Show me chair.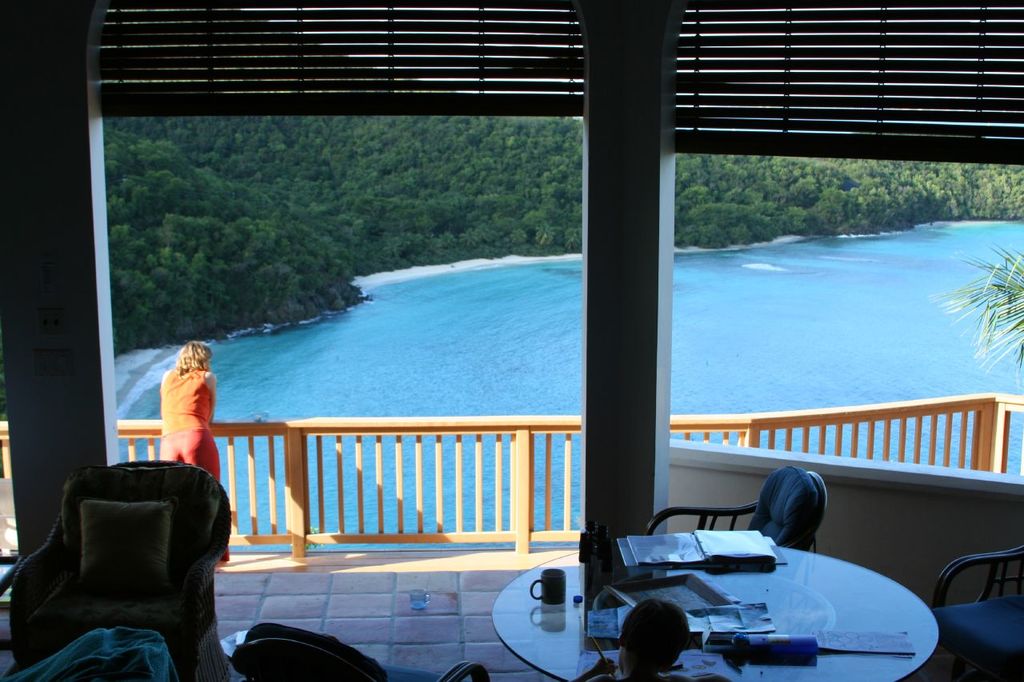
chair is here: box(638, 465, 827, 552).
